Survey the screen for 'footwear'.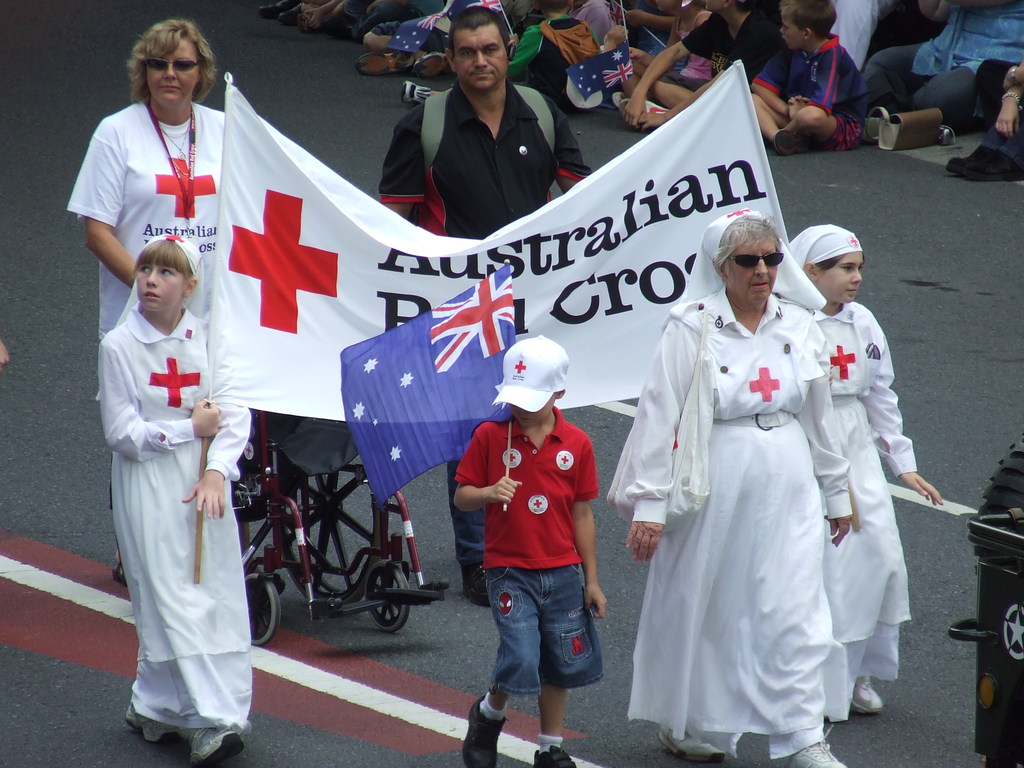
Survey found: x1=948 y1=138 x2=1020 y2=183.
